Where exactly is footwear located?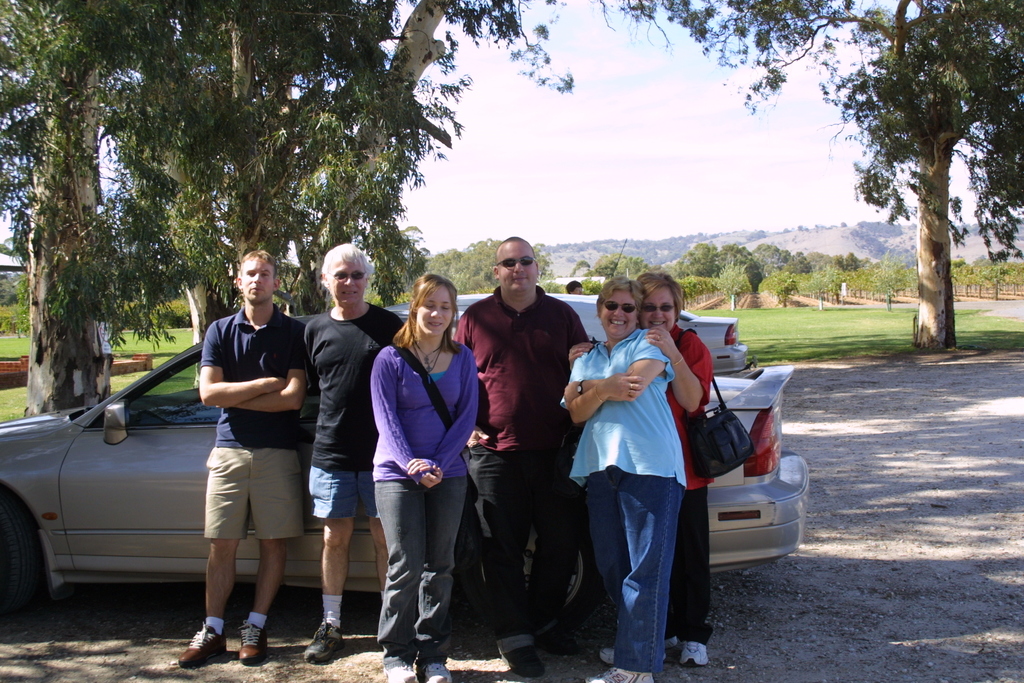
Its bounding box is (678,643,707,665).
